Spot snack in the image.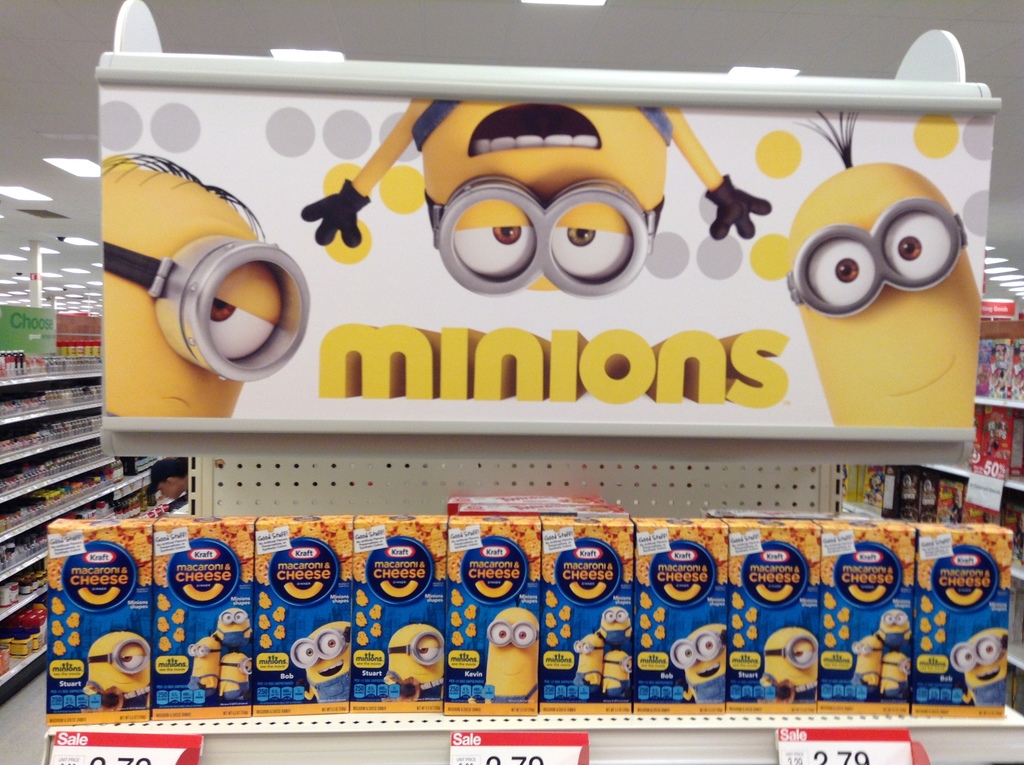
snack found at locate(259, 635, 272, 647).
